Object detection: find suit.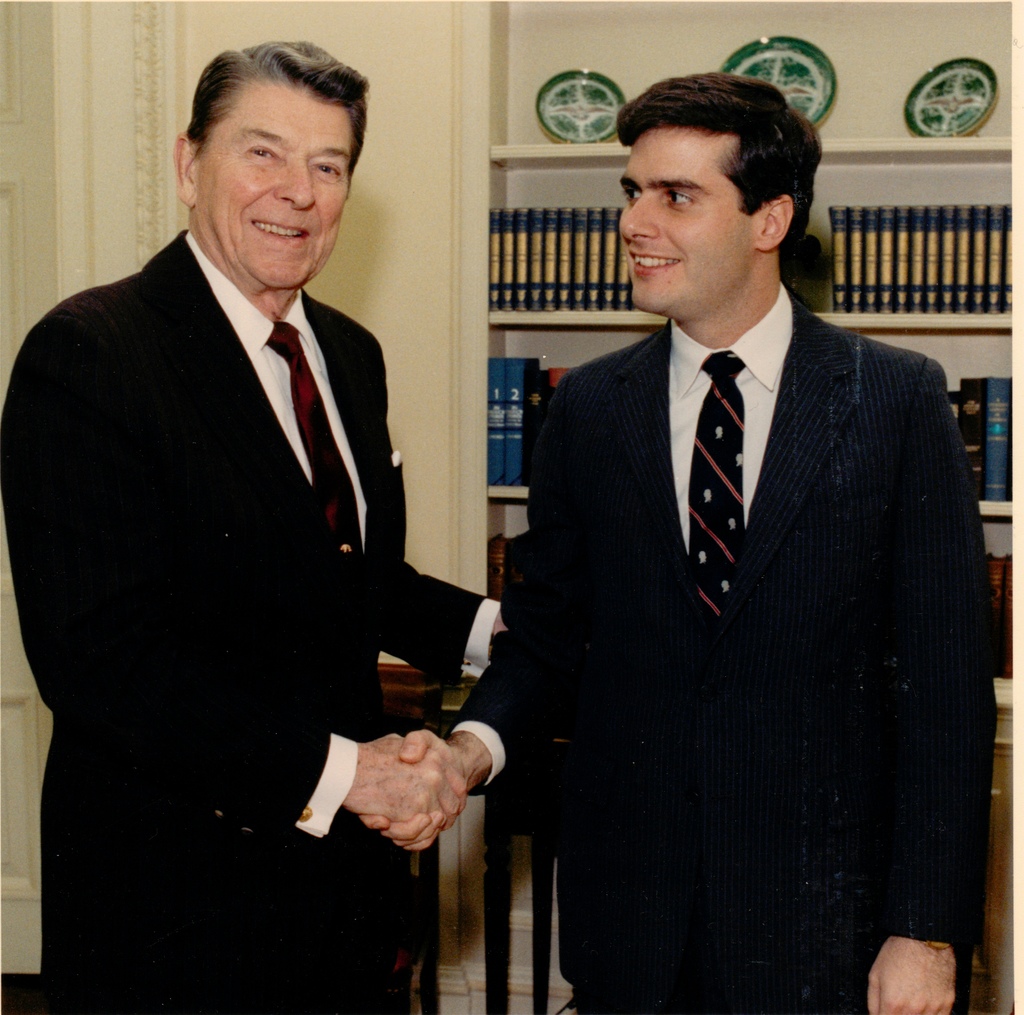
detection(452, 111, 985, 1014).
